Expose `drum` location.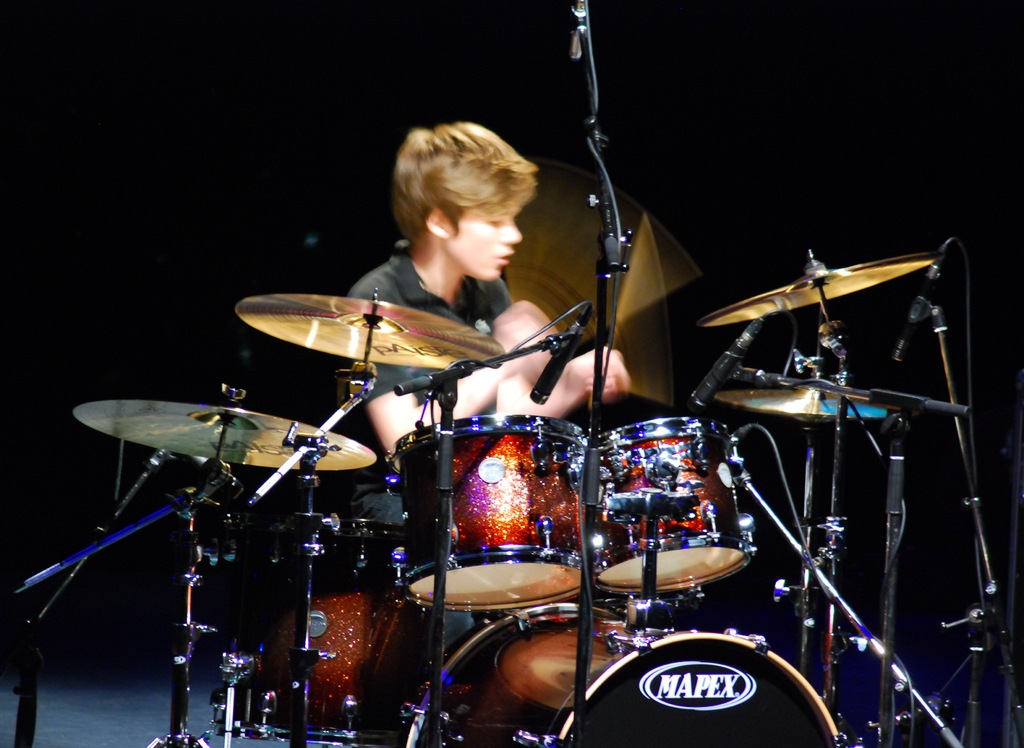
Exposed at locate(579, 416, 753, 596).
